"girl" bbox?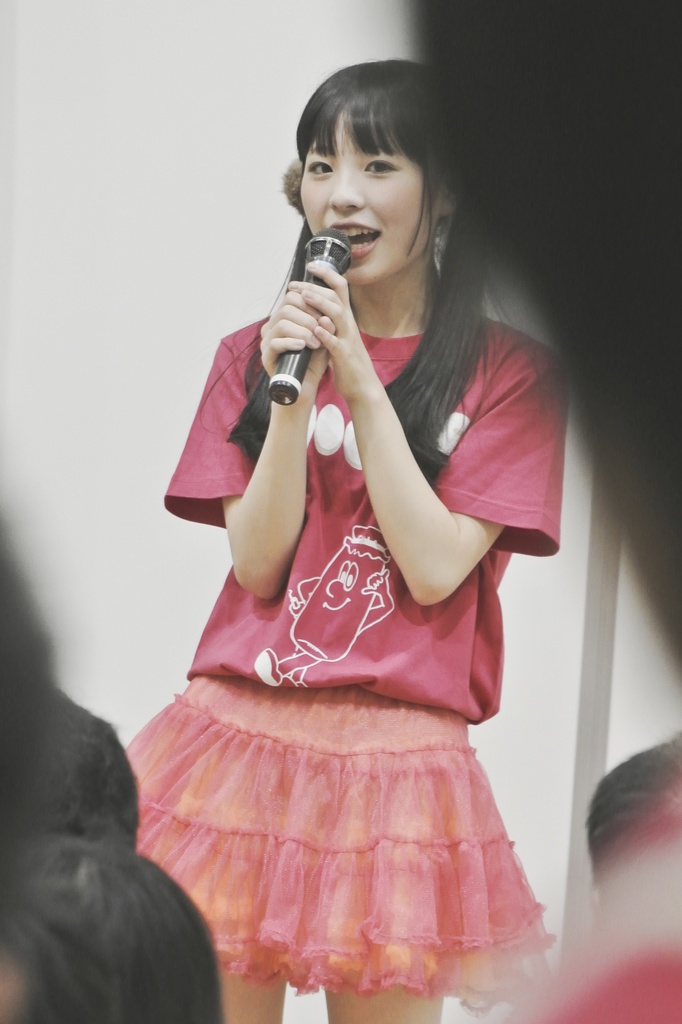
detection(132, 59, 551, 1023)
